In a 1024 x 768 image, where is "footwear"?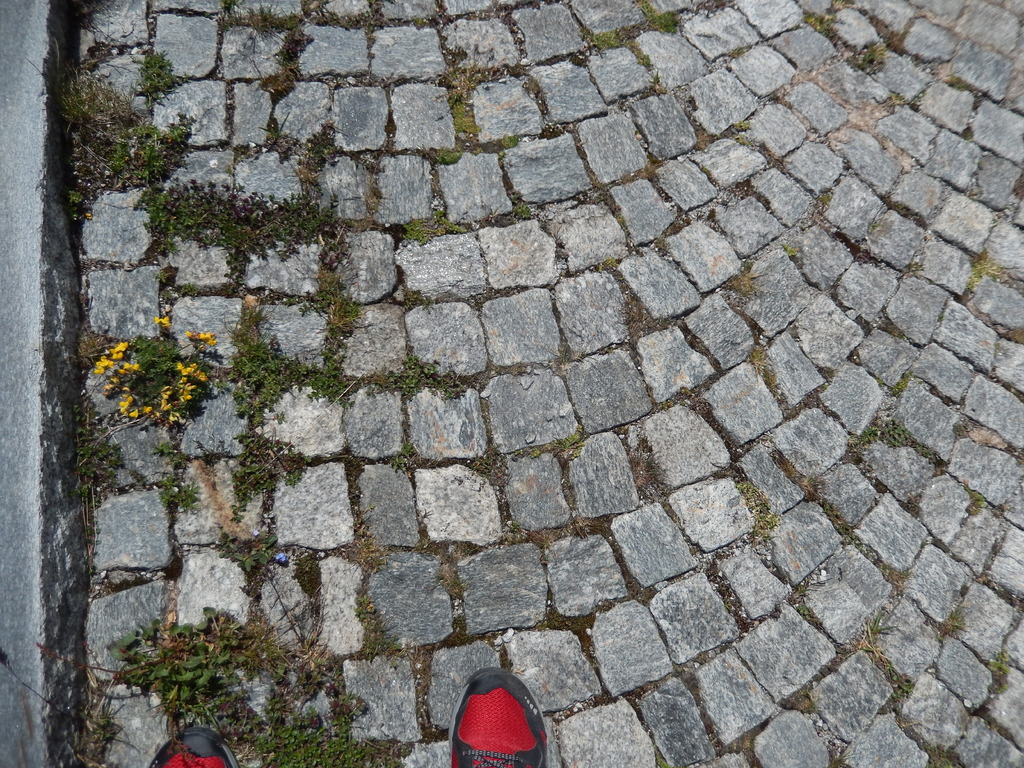
x1=437 y1=672 x2=541 y2=767.
